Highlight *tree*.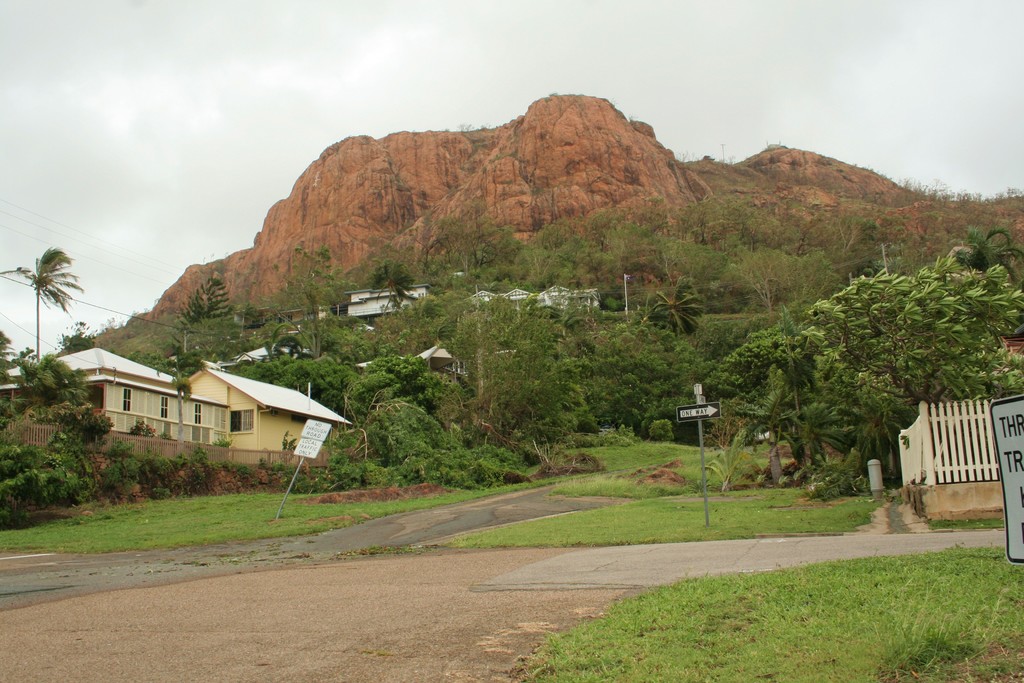
Highlighted region: box=[245, 312, 296, 372].
